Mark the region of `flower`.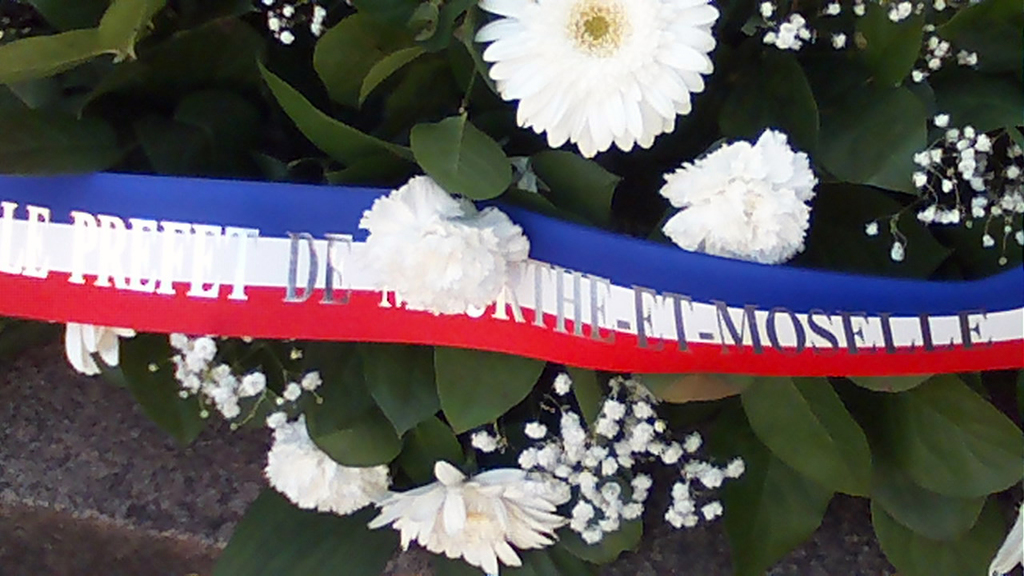
Region: detection(365, 459, 570, 575).
